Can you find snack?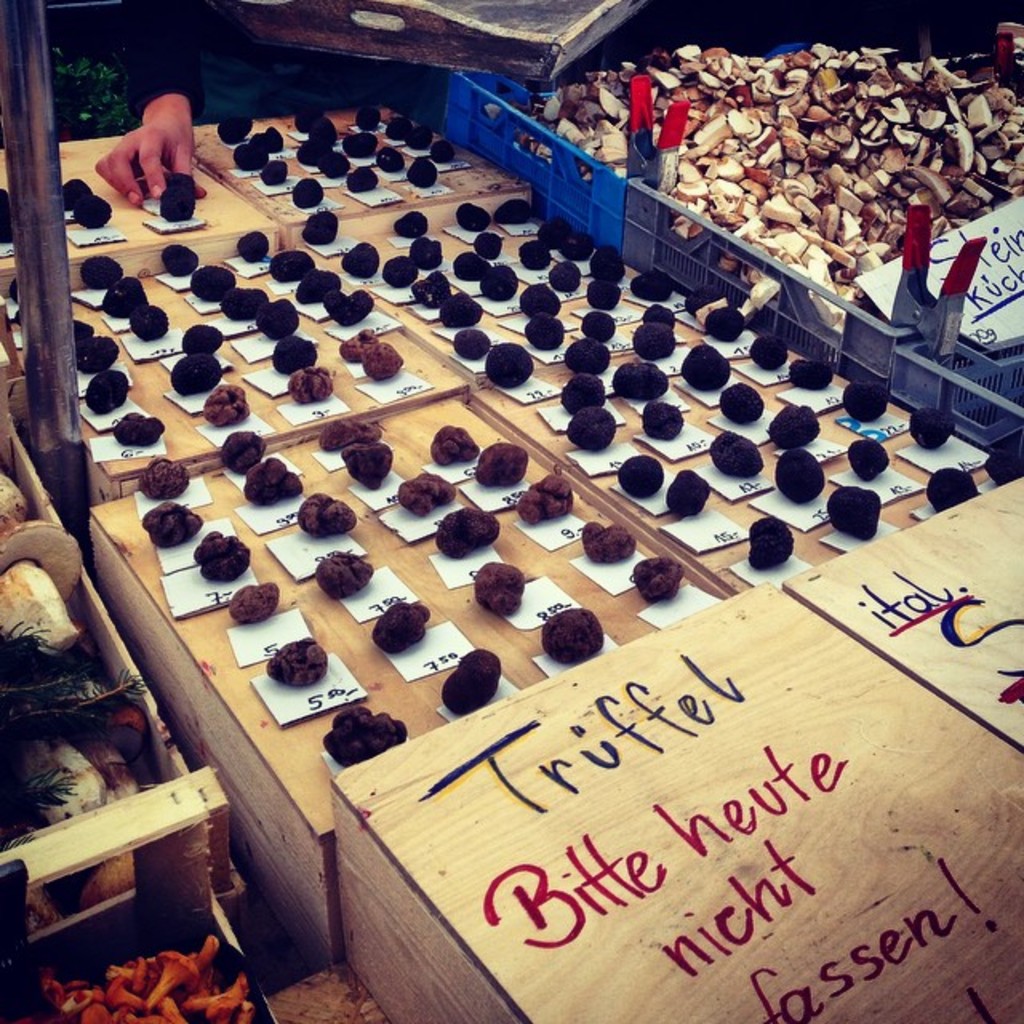
Yes, bounding box: [475,443,530,485].
